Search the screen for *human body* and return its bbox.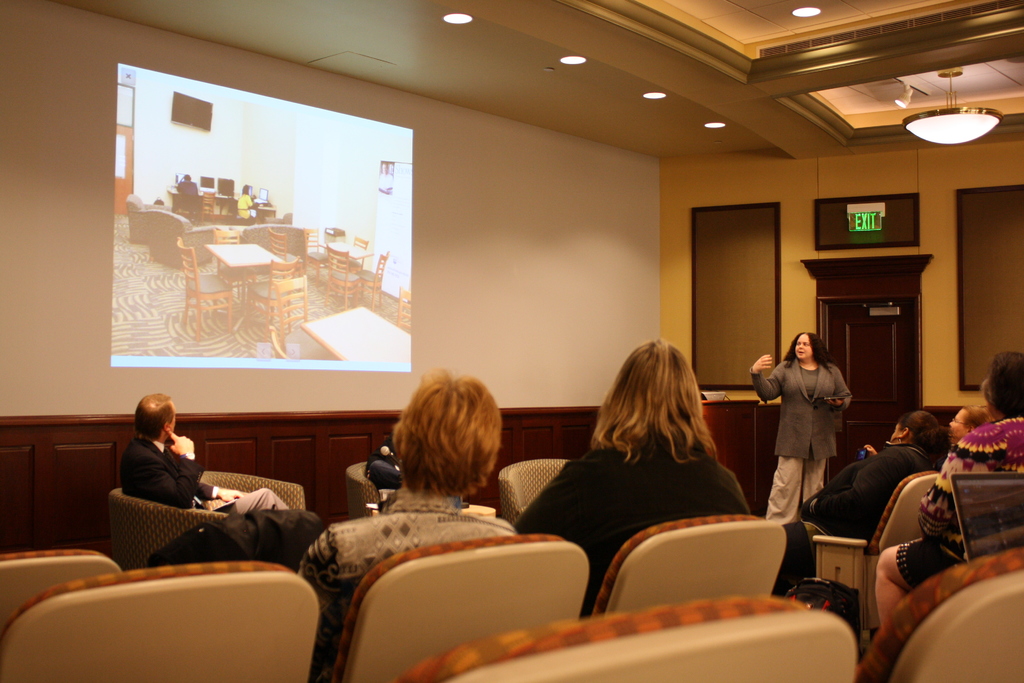
Found: (x1=301, y1=362, x2=531, y2=682).
